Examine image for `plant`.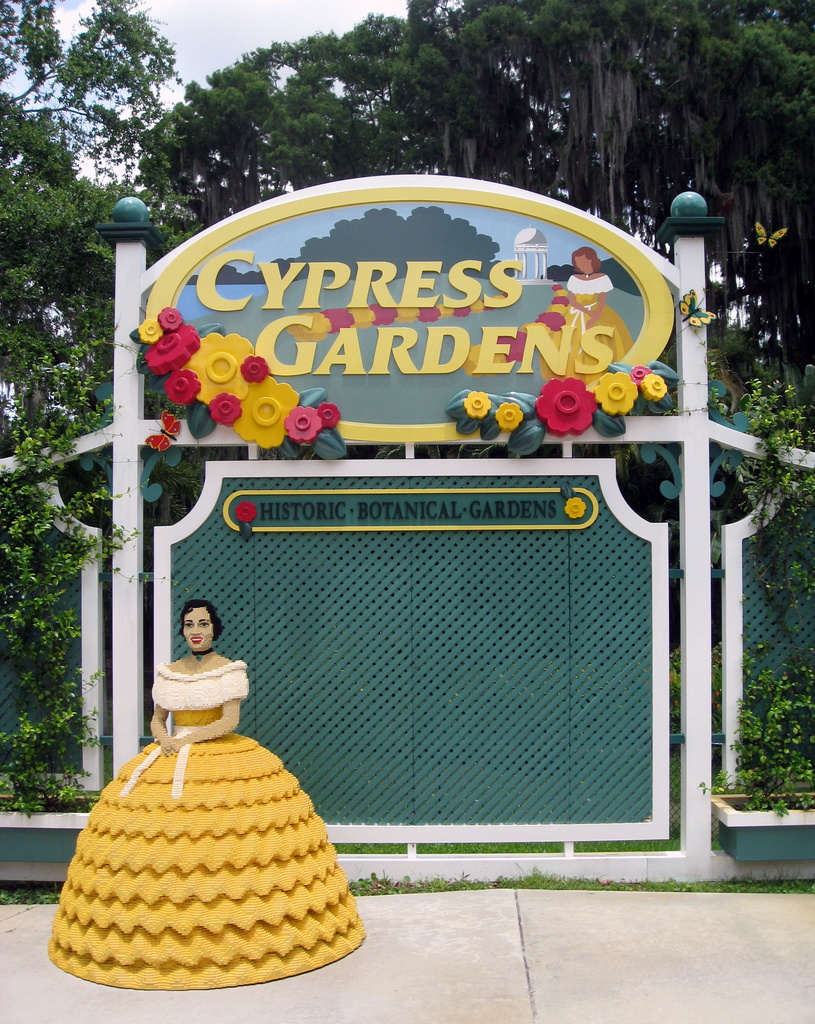
Examination result: l=0, t=337, r=141, b=826.
